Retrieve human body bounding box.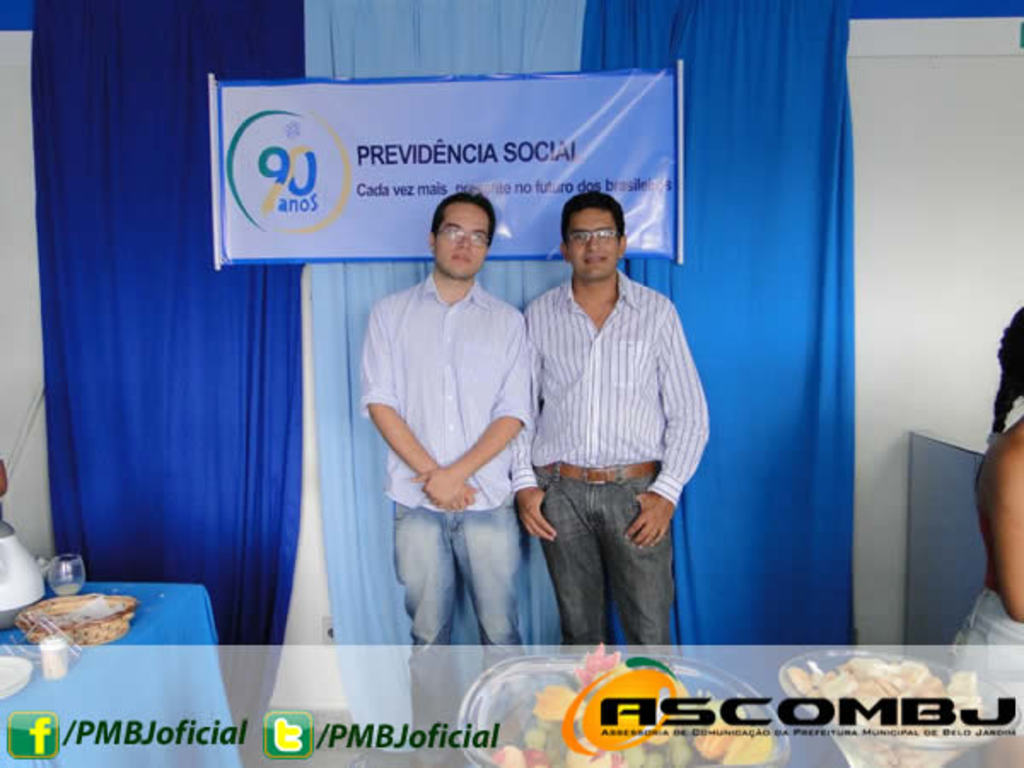
Bounding box: locate(360, 186, 544, 643).
